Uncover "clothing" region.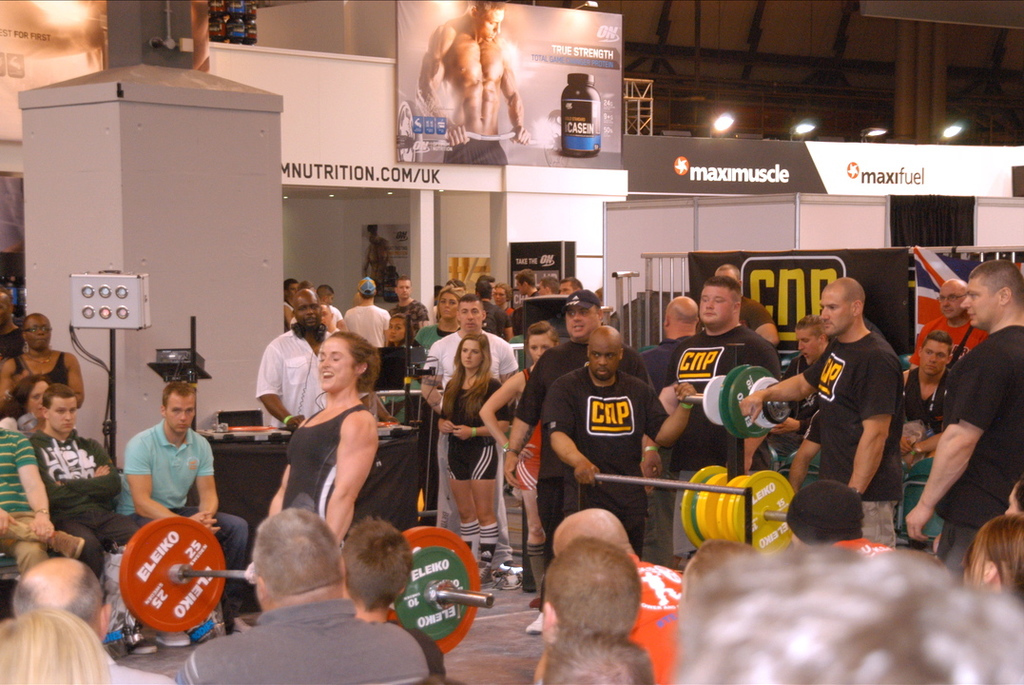
Uncovered: <box>444,133,505,166</box>.
